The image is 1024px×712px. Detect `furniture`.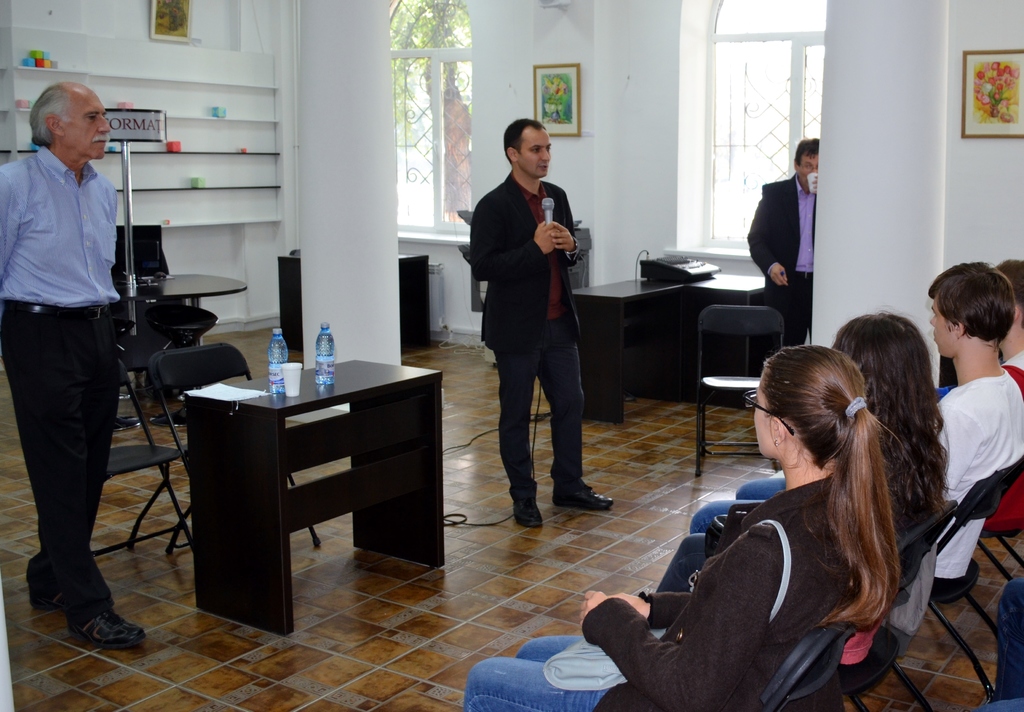
Detection: box(88, 364, 194, 551).
